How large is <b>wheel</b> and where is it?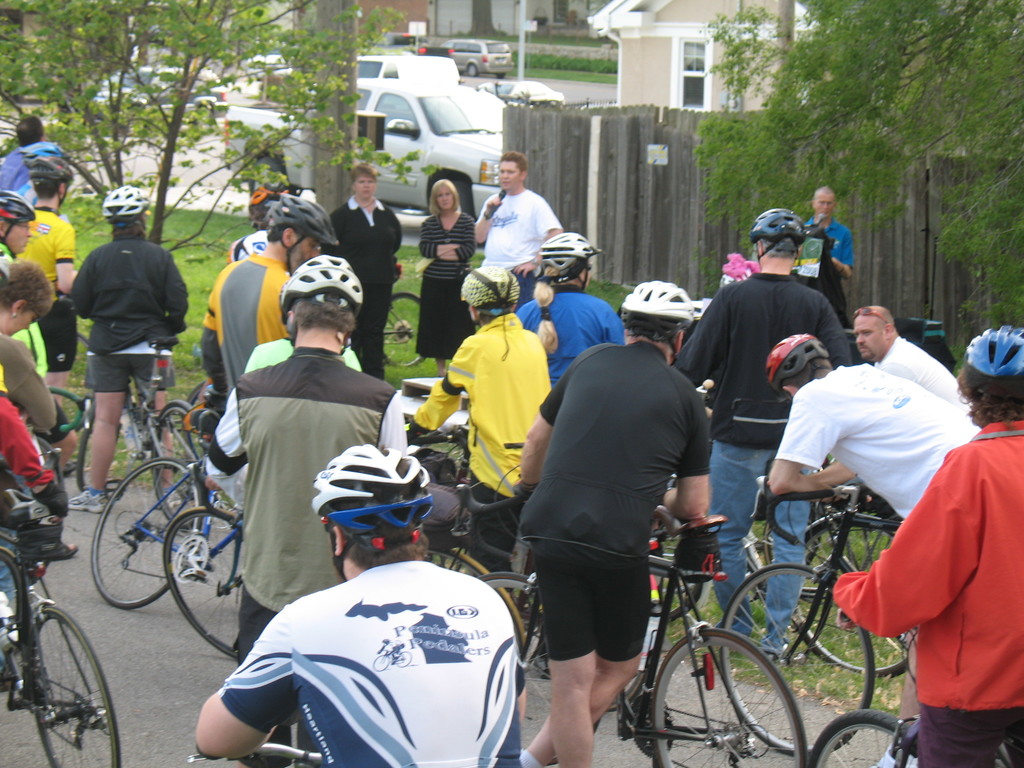
Bounding box: 419/547/527/651.
